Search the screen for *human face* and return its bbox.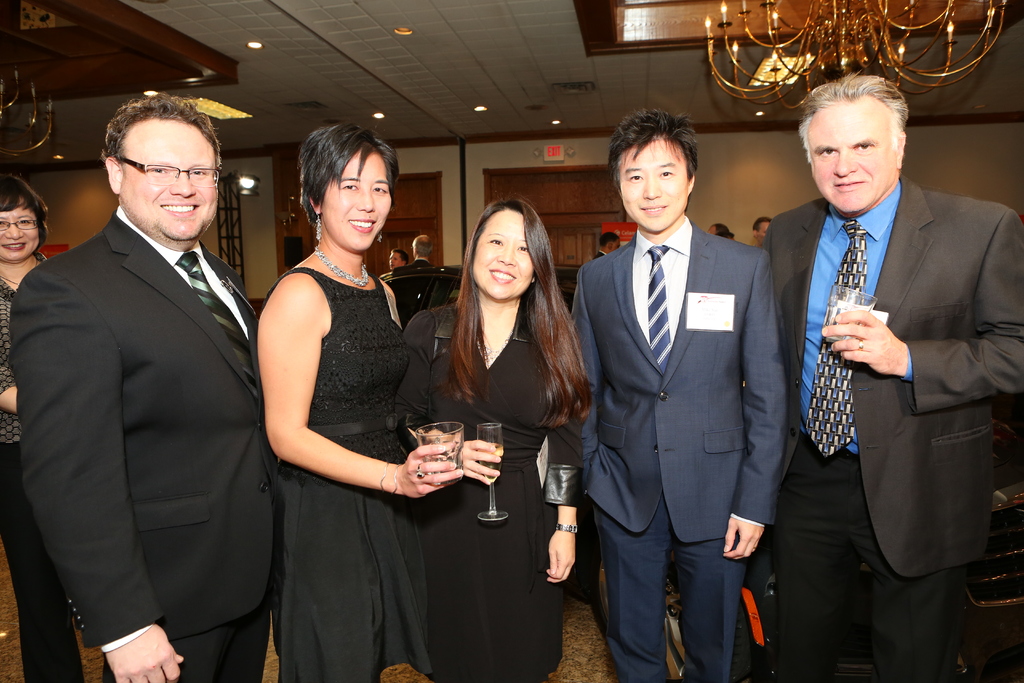
Found: Rect(471, 204, 549, 301).
